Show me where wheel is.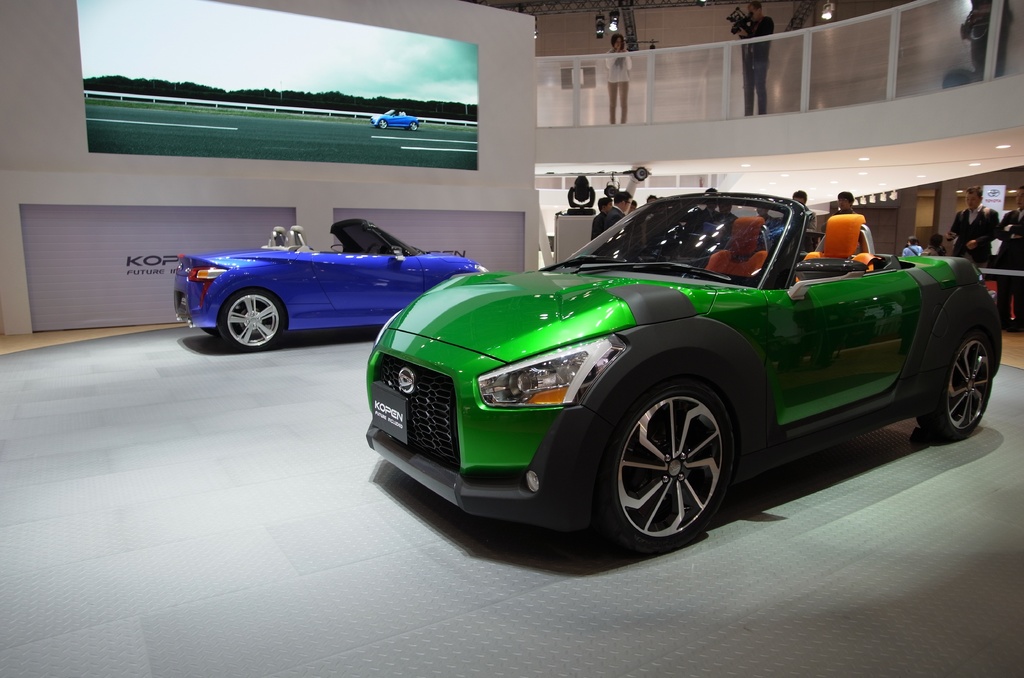
wheel is at select_region(905, 334, 993, 442).
